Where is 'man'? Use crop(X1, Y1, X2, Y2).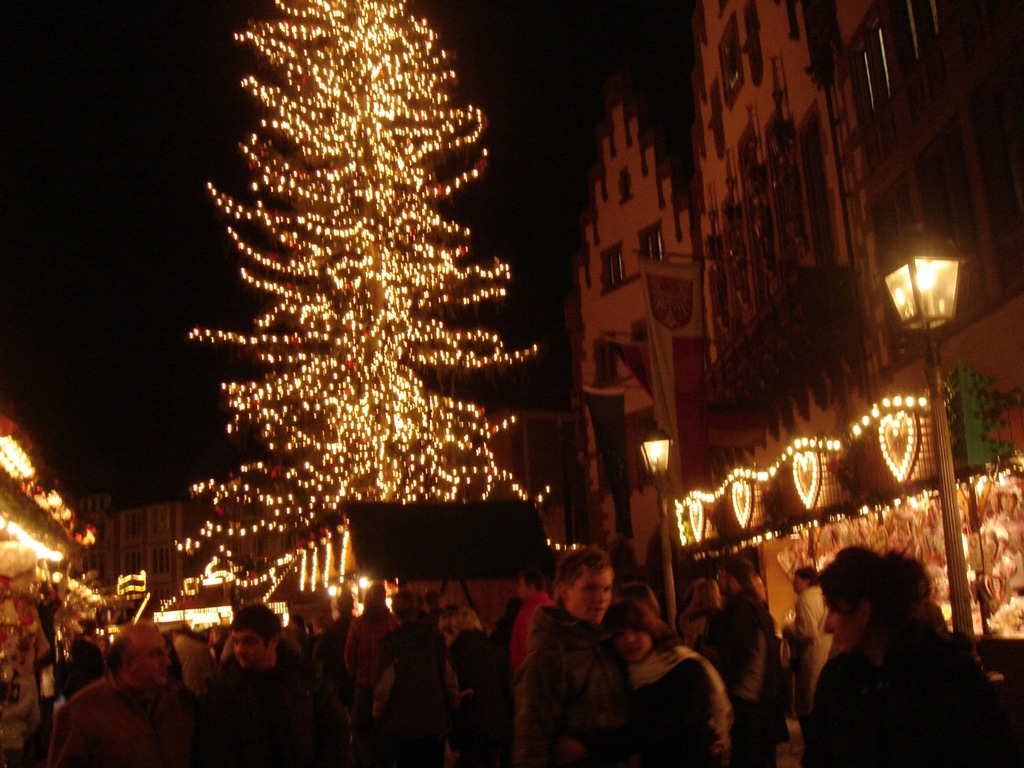
crop(47, 625, 195, 767).
